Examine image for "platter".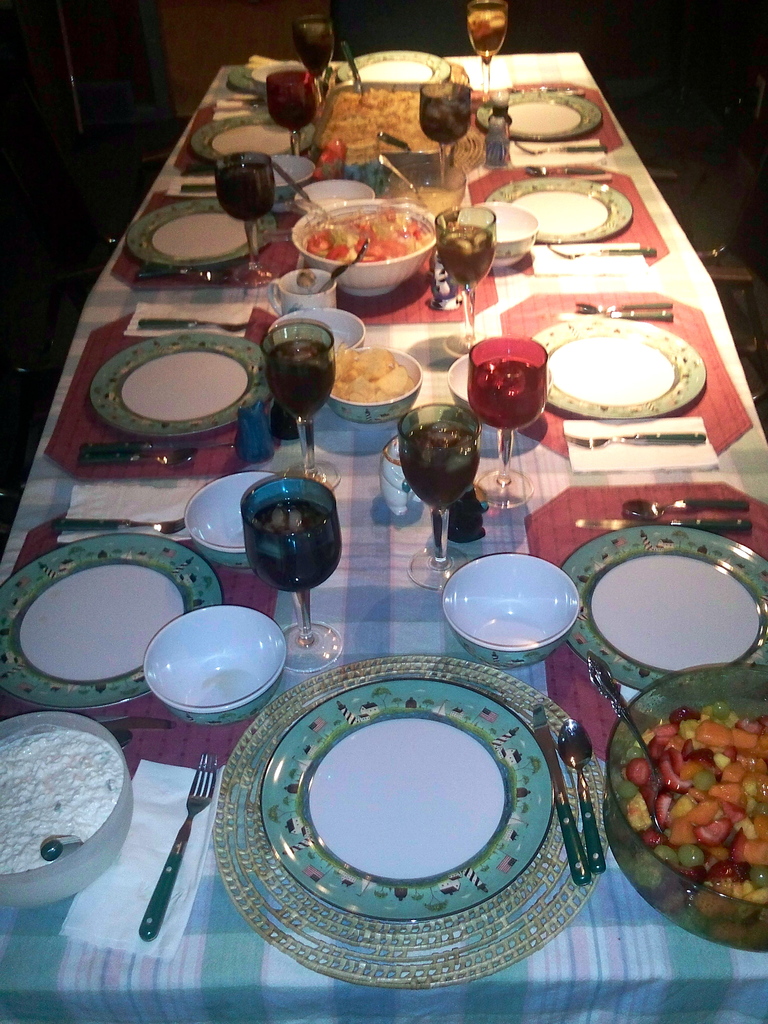
Examination result: (521,307,701,422).
